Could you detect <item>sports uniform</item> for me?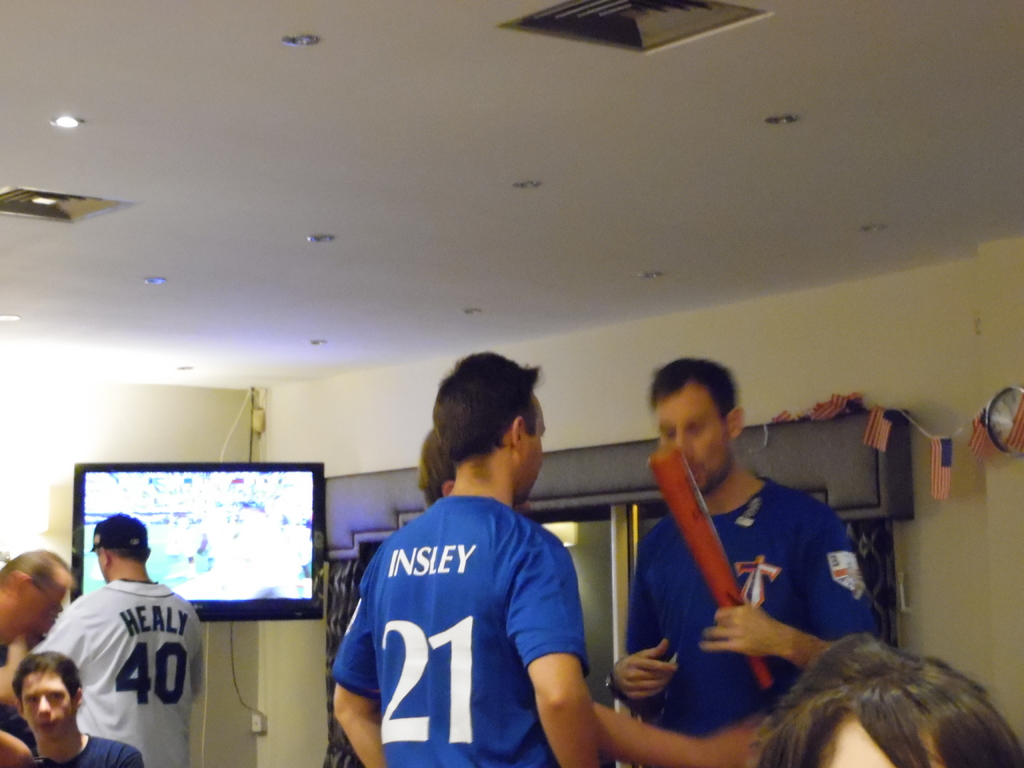
Detection result: bbox=[328, 492, 588, 767].
